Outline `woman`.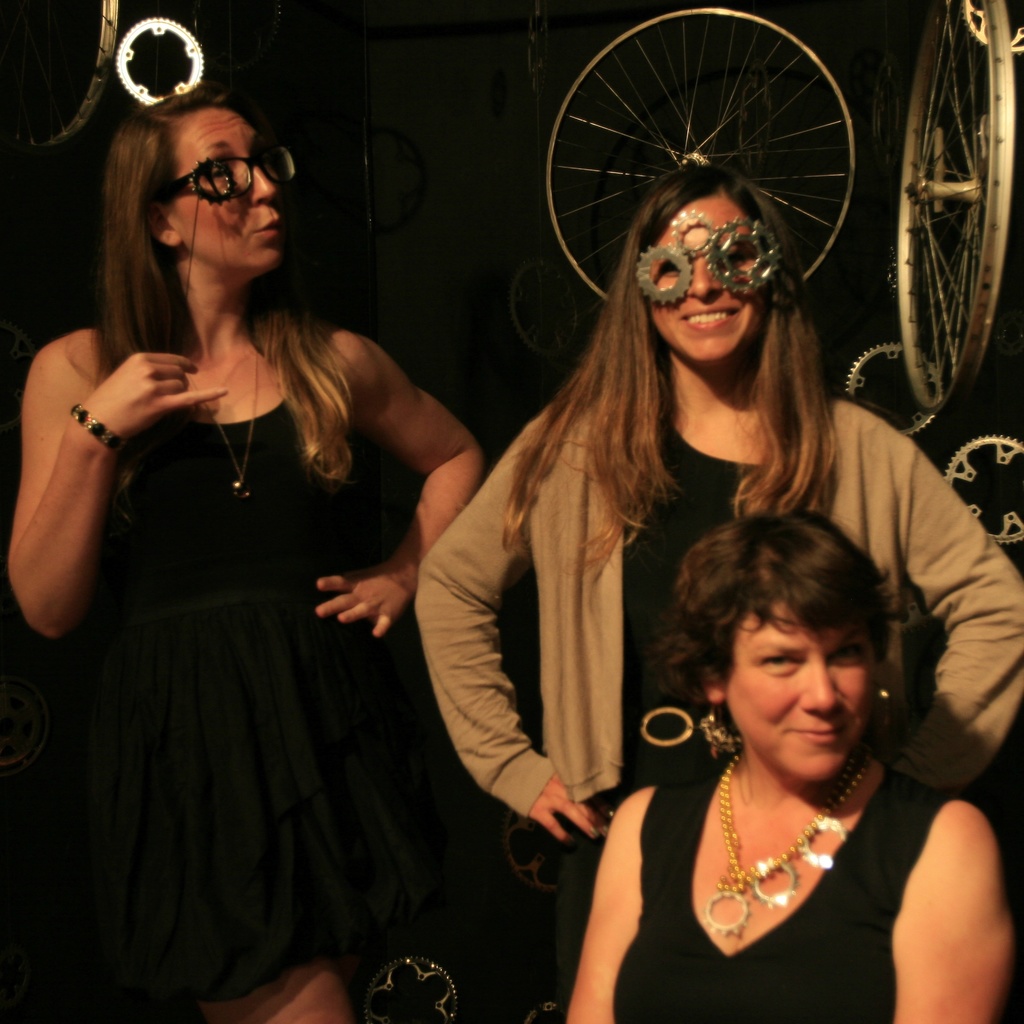
Outline: 403:163:1023:840.
